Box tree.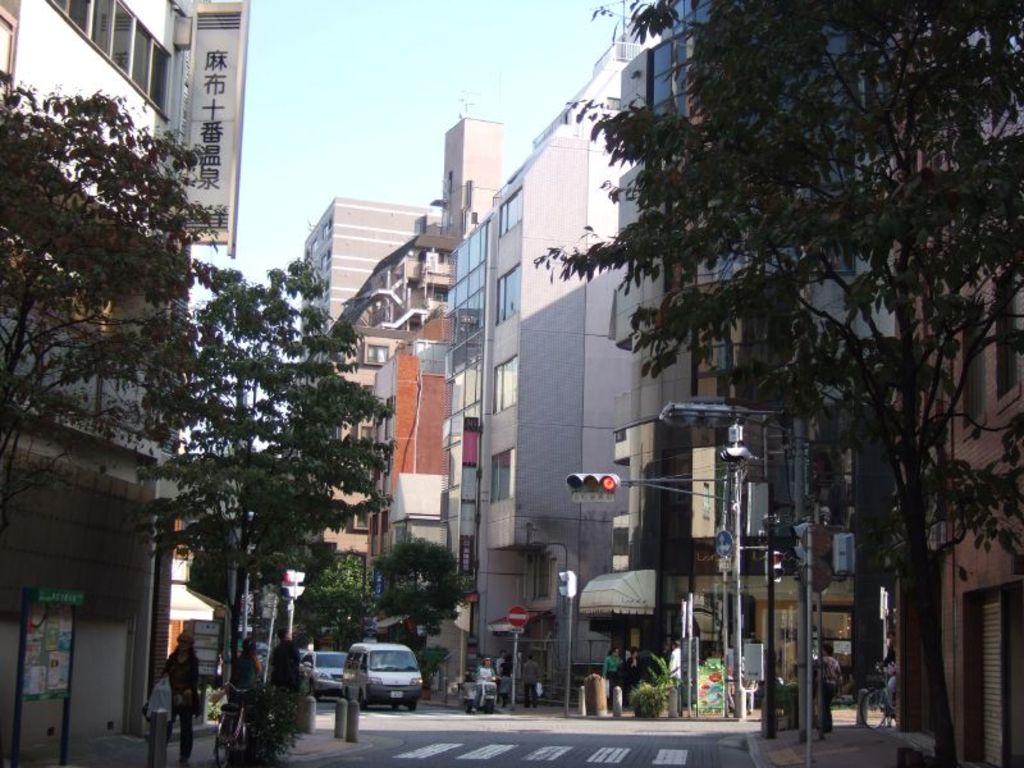
369/534/472/657.
